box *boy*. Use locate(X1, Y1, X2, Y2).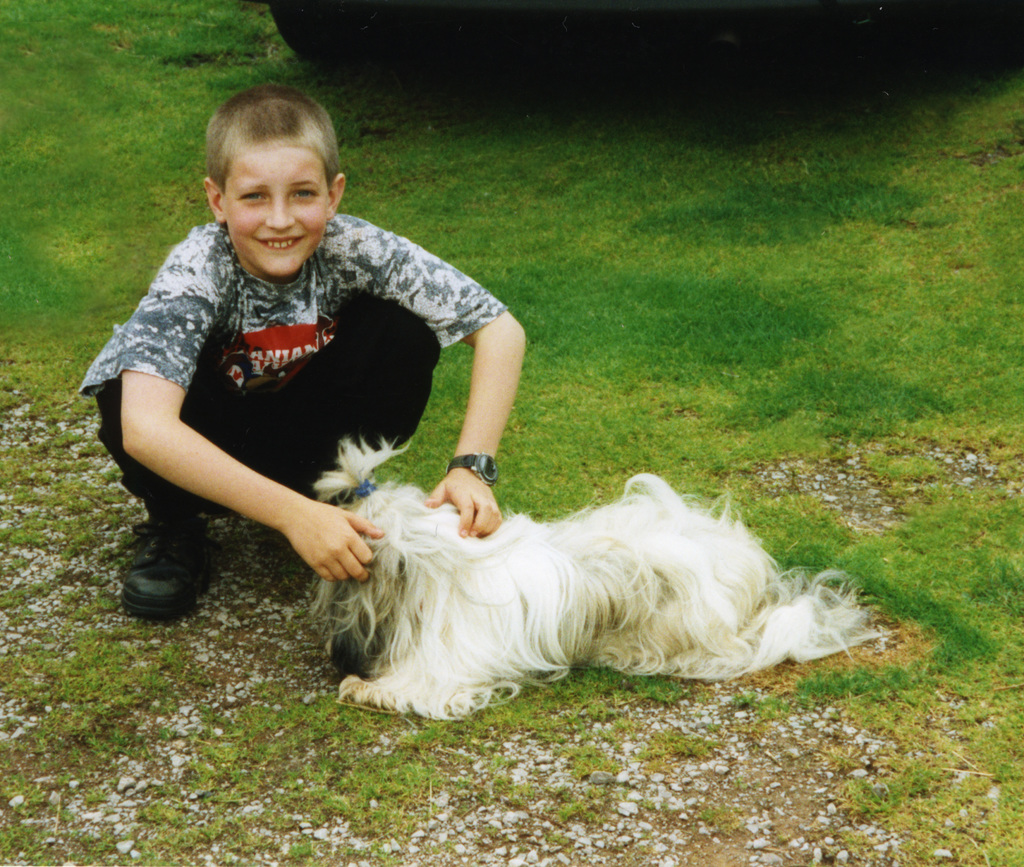
locate(83, 77, 529, 617).
